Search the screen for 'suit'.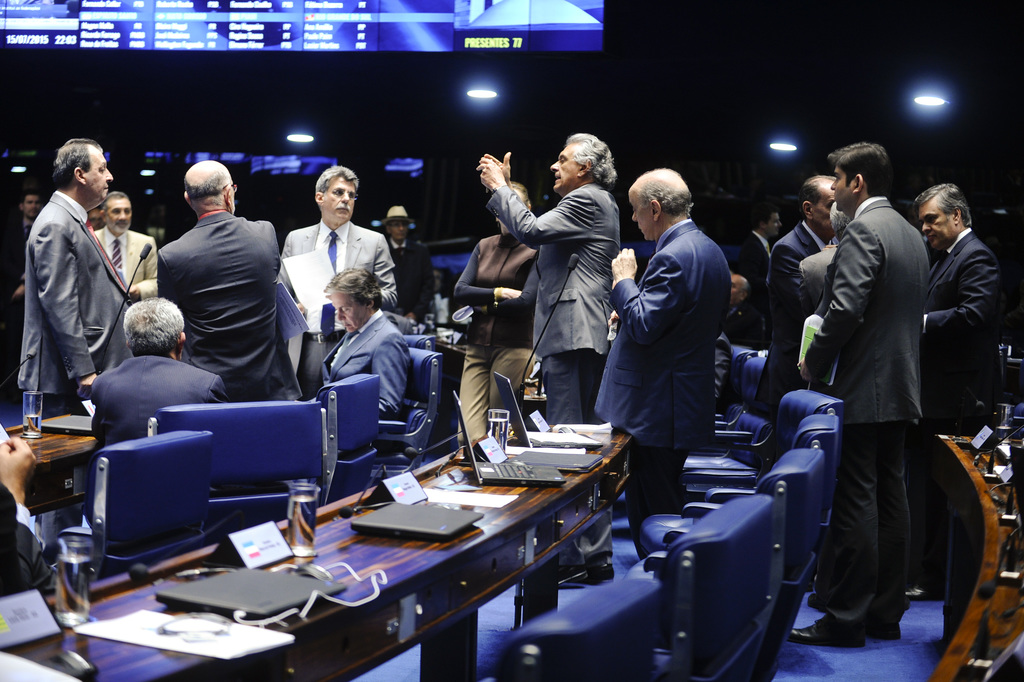
Found at Rect(389, 236, 436, 327).
